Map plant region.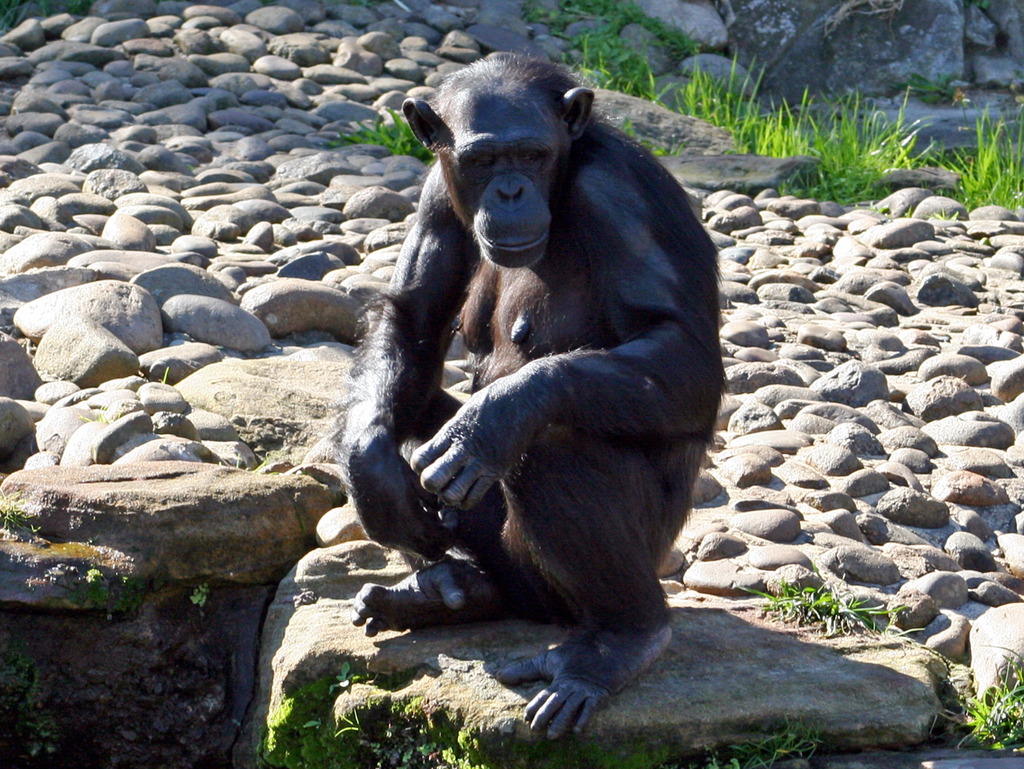
Mapped to box=[157, 363, 169, 384].
